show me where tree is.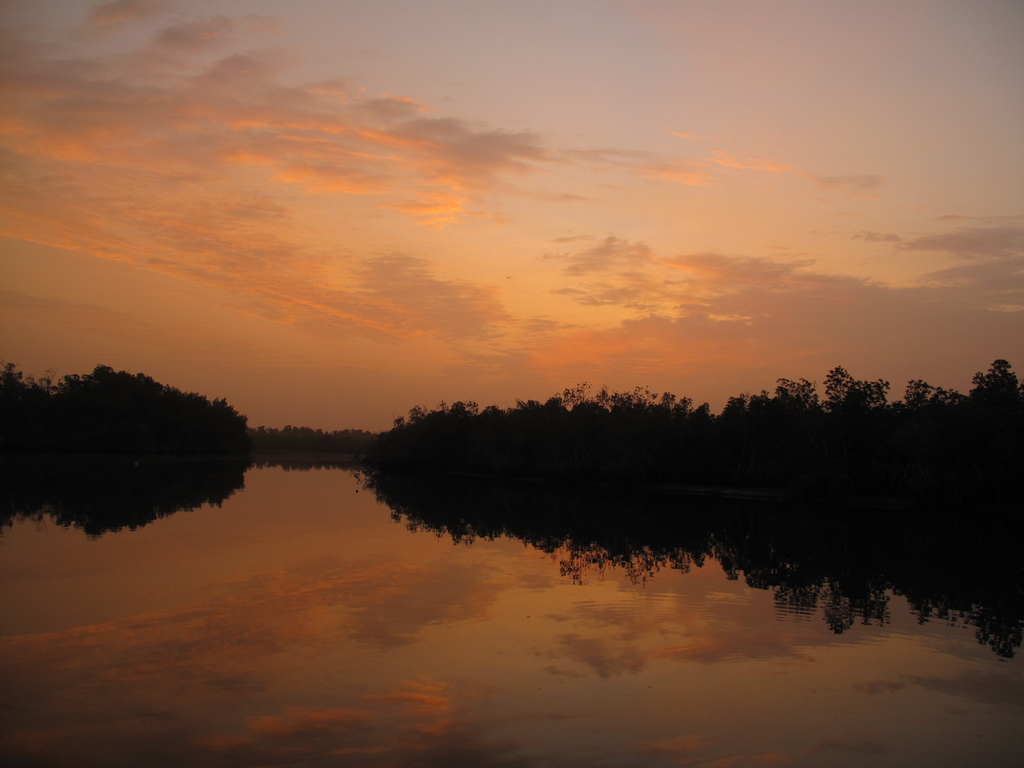
tree is at (771, 376, 821, 419).
